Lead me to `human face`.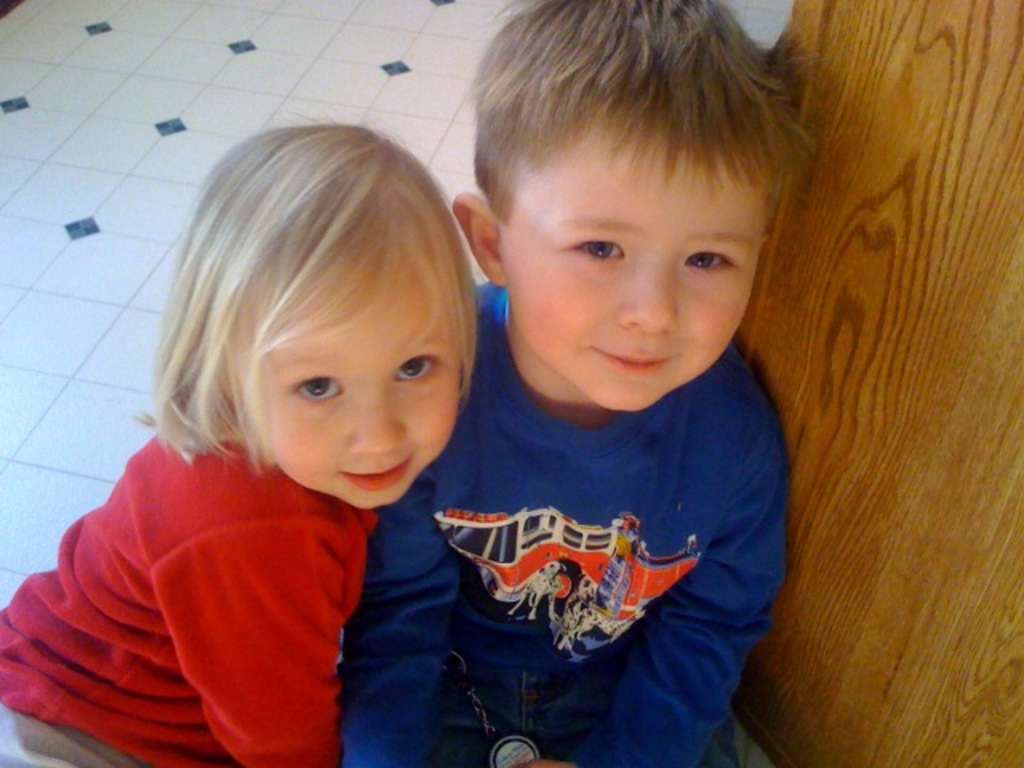
Lead to select_region(259, 266, 459, 509).
